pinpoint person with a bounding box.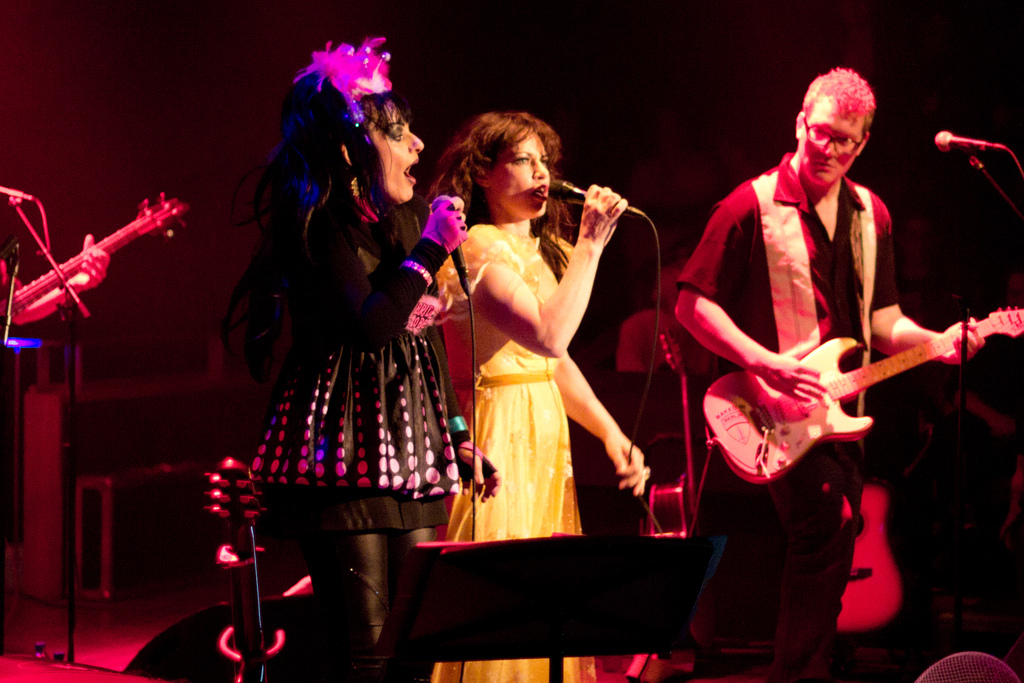
select_region(687, 44, 947, 585).
